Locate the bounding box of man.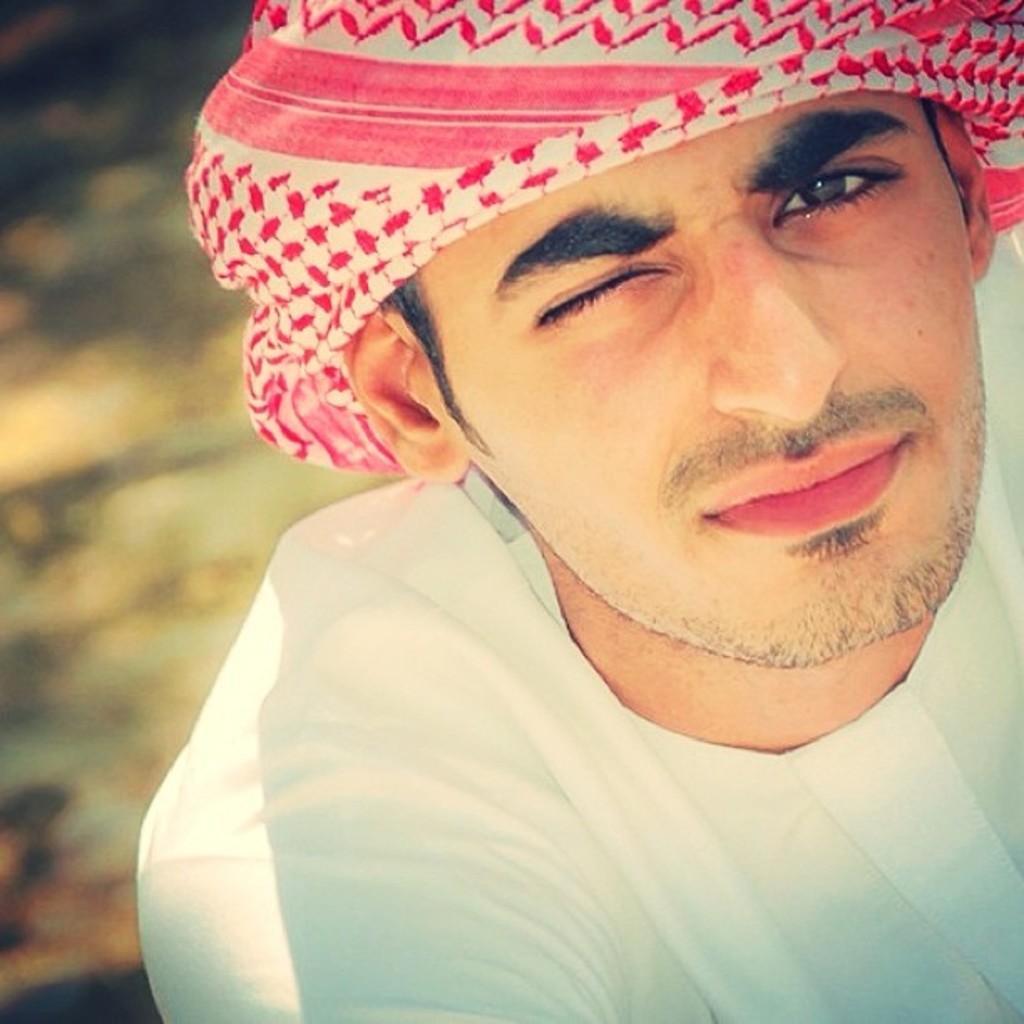
Bounding box: [x1=35, y1=13, x2=1023, y2=980].
